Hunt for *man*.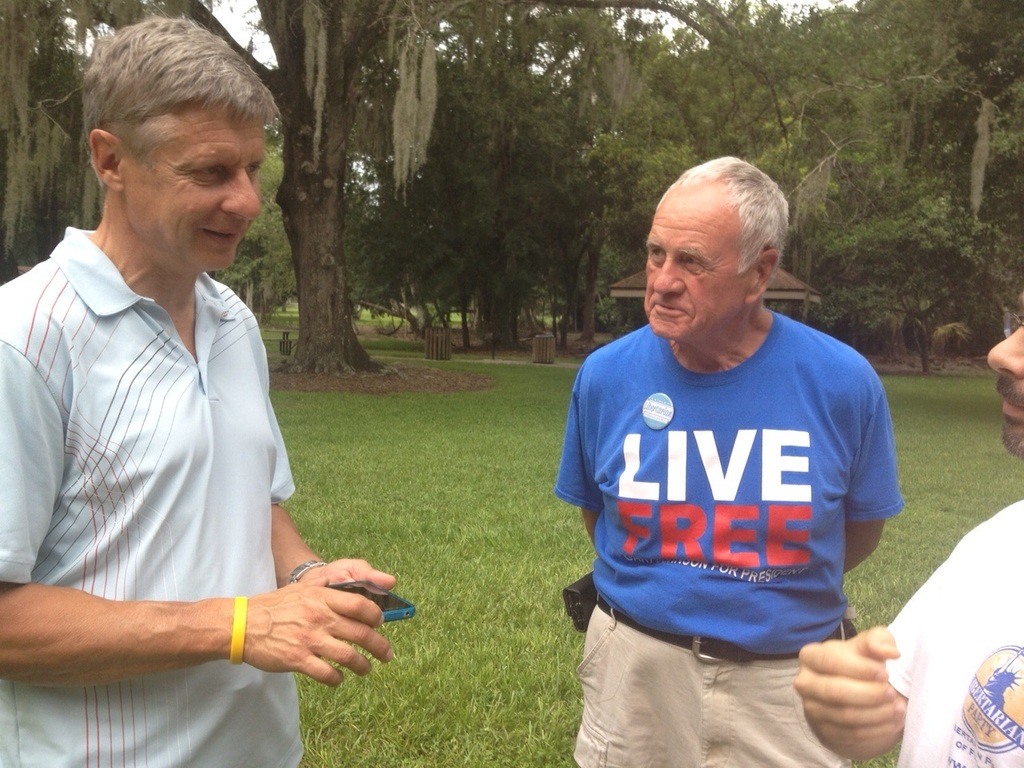
Hunted down at (794, 313, 1023, 767).
